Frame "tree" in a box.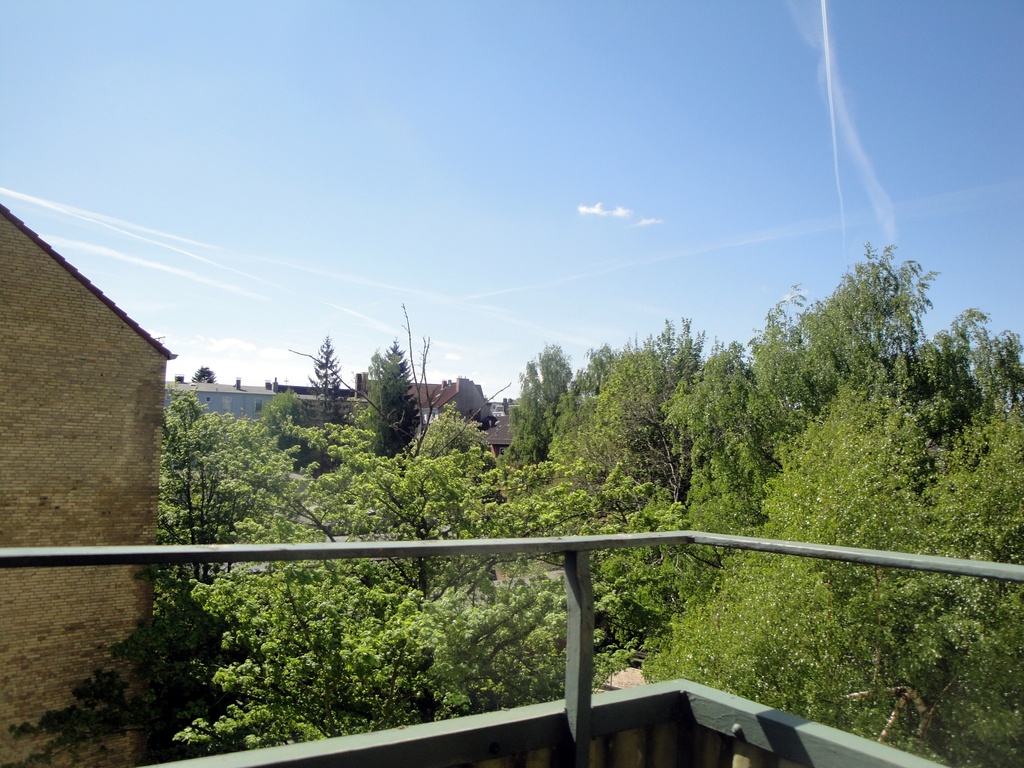
(163, 242, 1023, 763).
